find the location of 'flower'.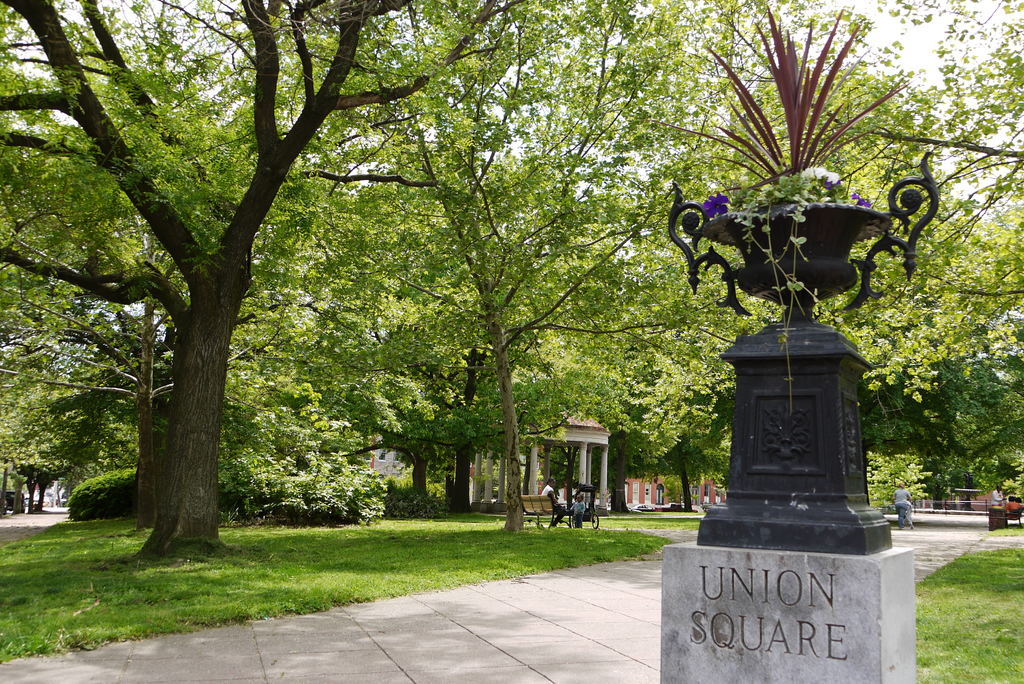
Location: x1=799 y1=167 x2=828 y2=181.
